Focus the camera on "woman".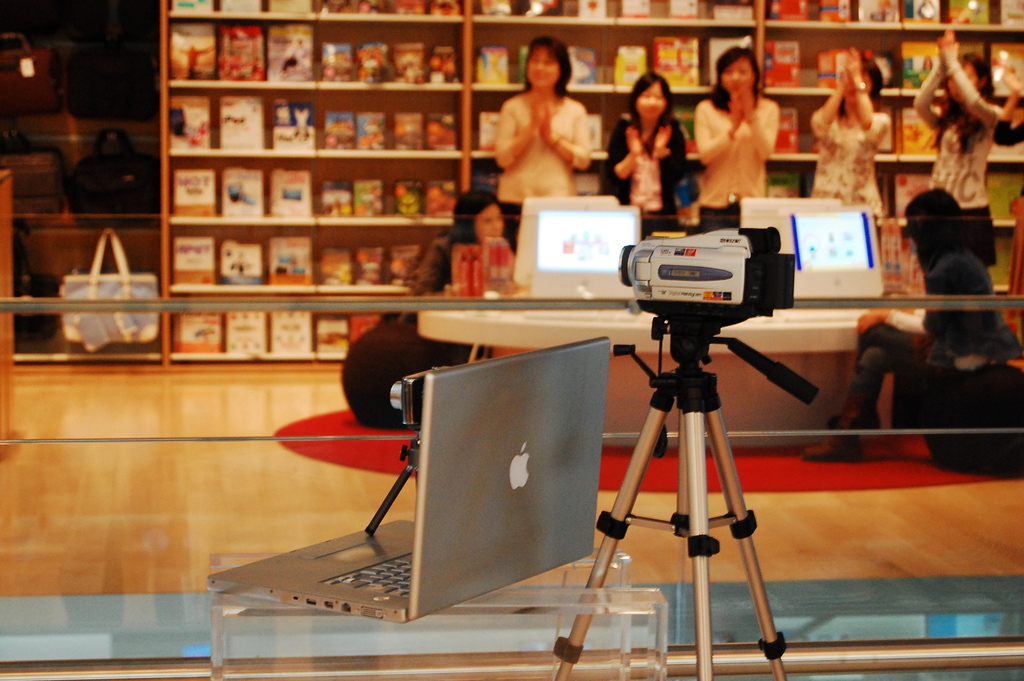
Focus region: pyautogui.locateOnScreen(993, 72, 1023, 205).
